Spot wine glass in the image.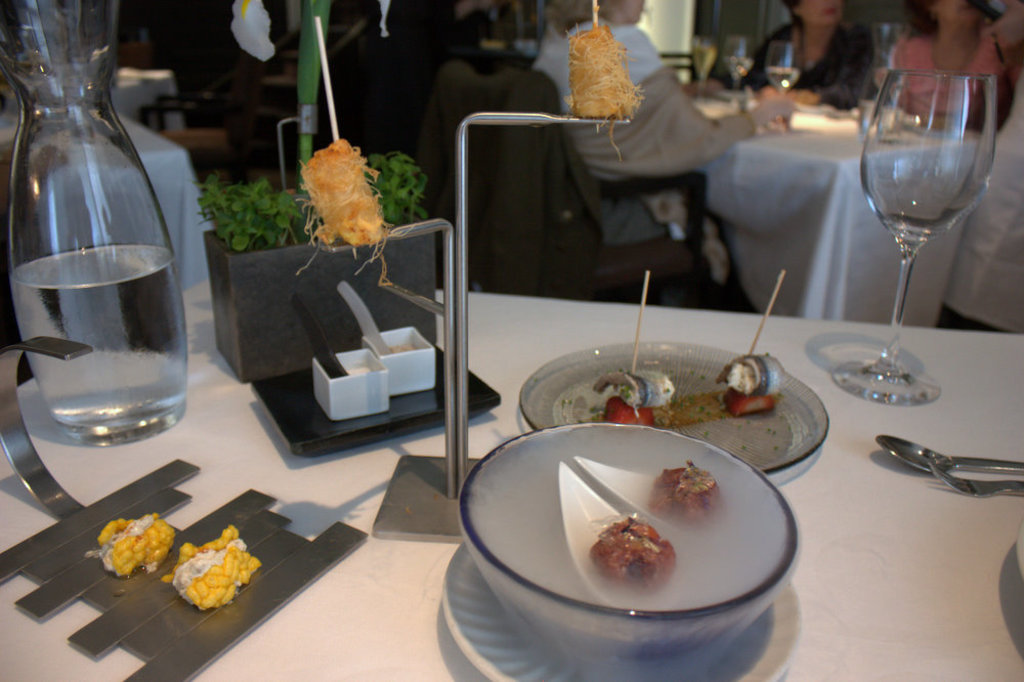
wine glass found at rect(721, 36, 754, 95).
